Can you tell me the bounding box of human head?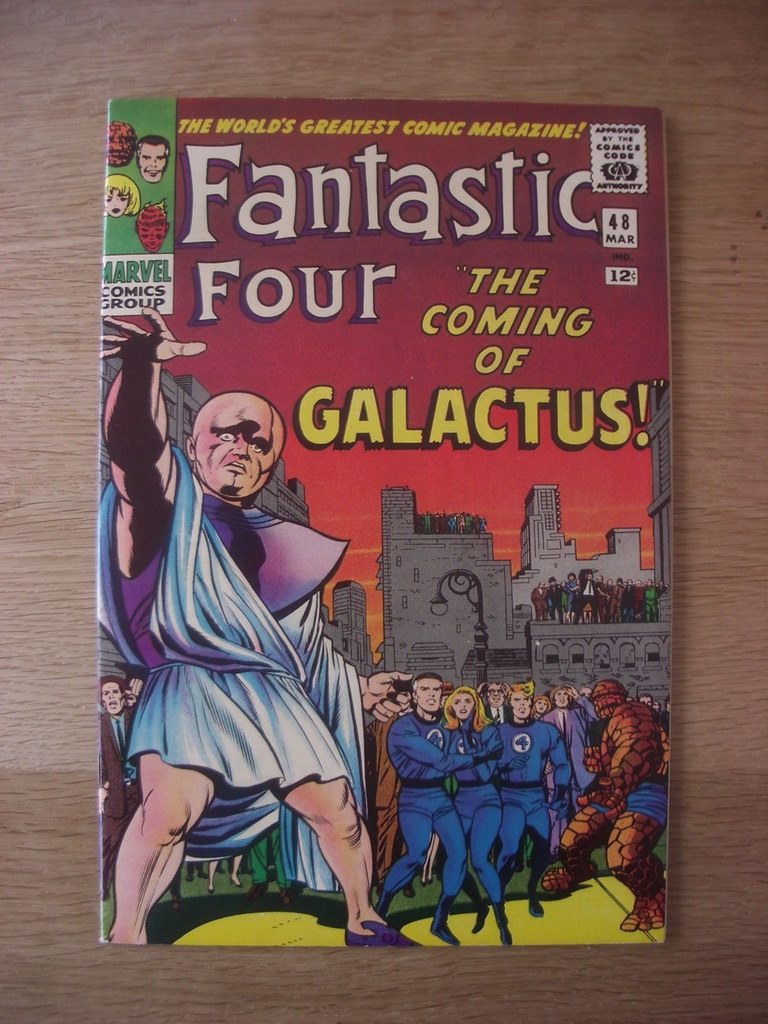
bbox=[500, 683, 530, 721].
